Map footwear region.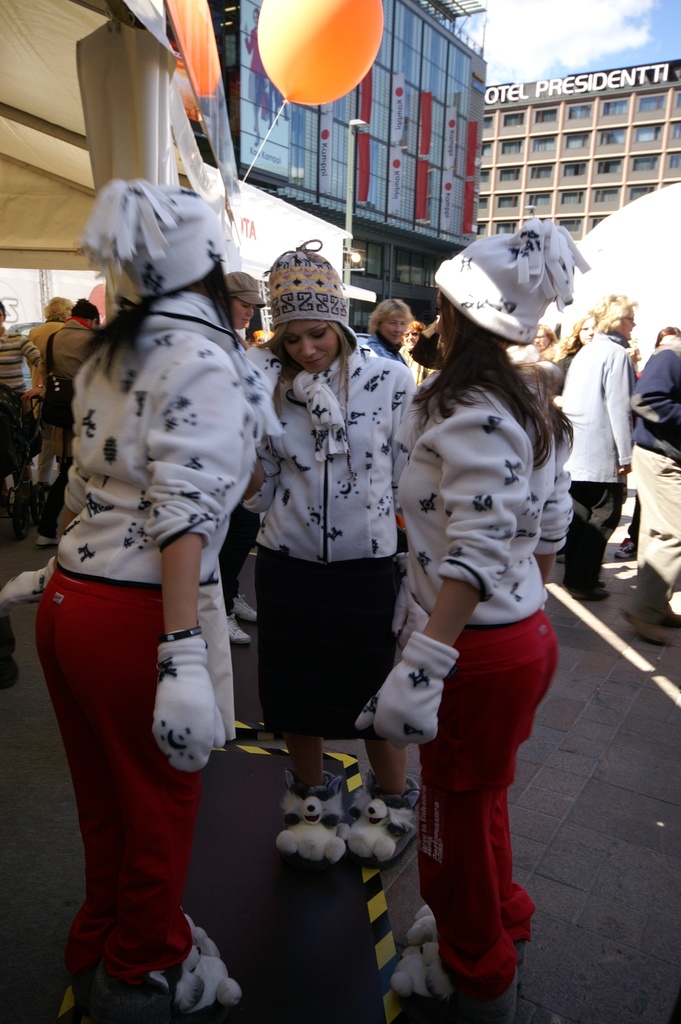
Mapped to (x1=403, y1=903, x2=441, y2=945).
